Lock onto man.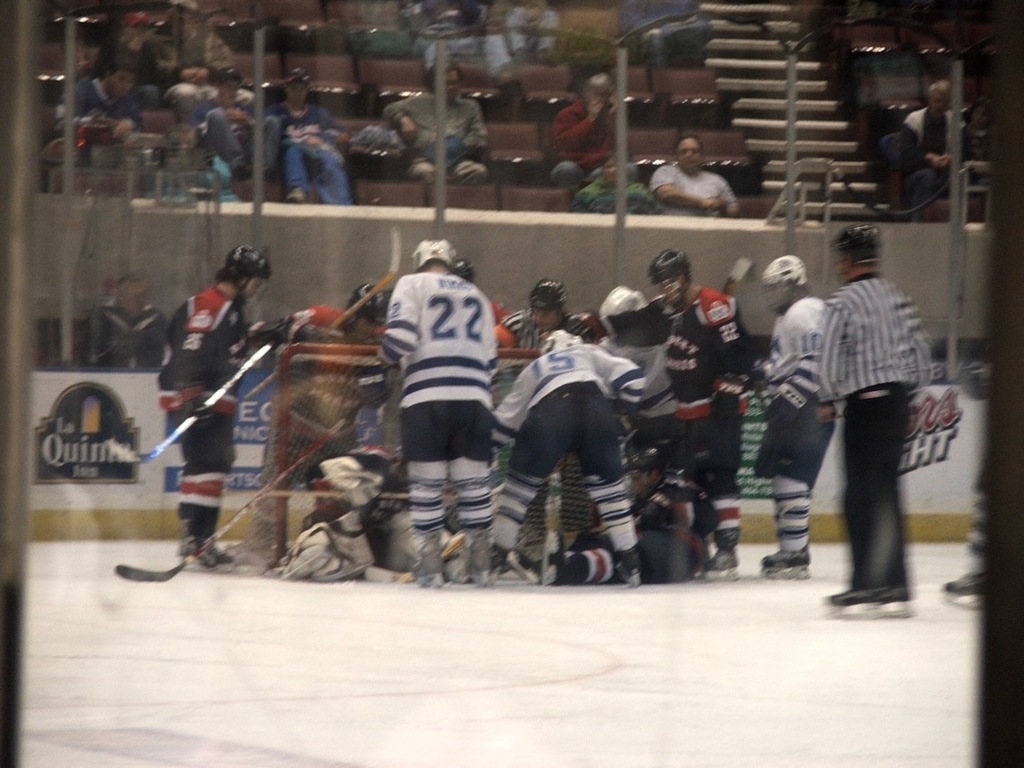
Locked: rect(376, 243, 497, 589).
